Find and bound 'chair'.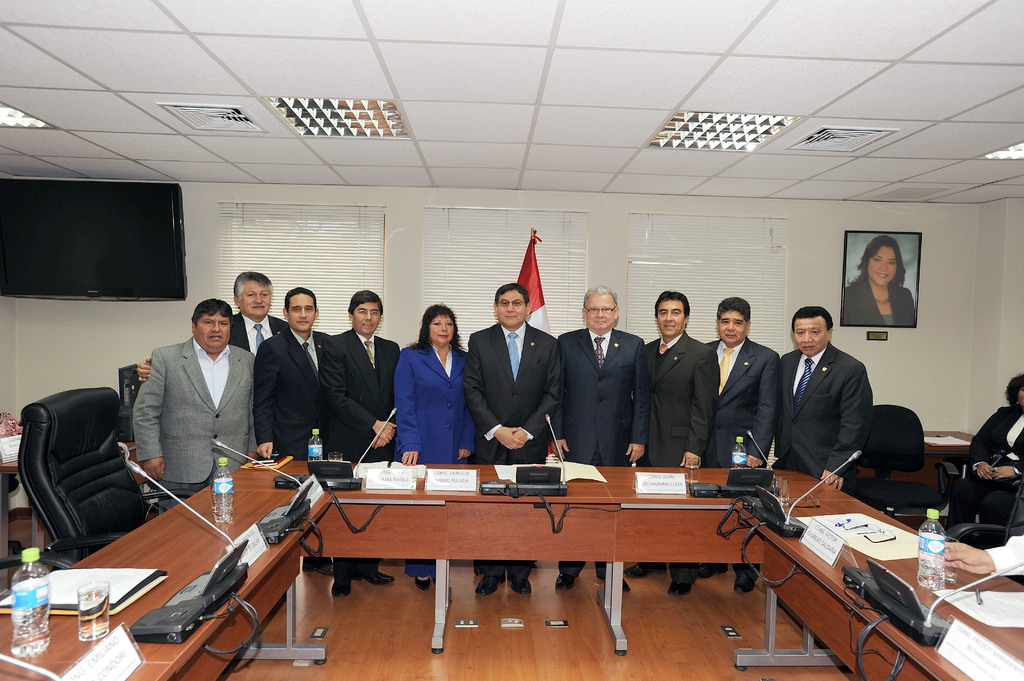
Bound: bbox=[115, 357, 154, 435].
